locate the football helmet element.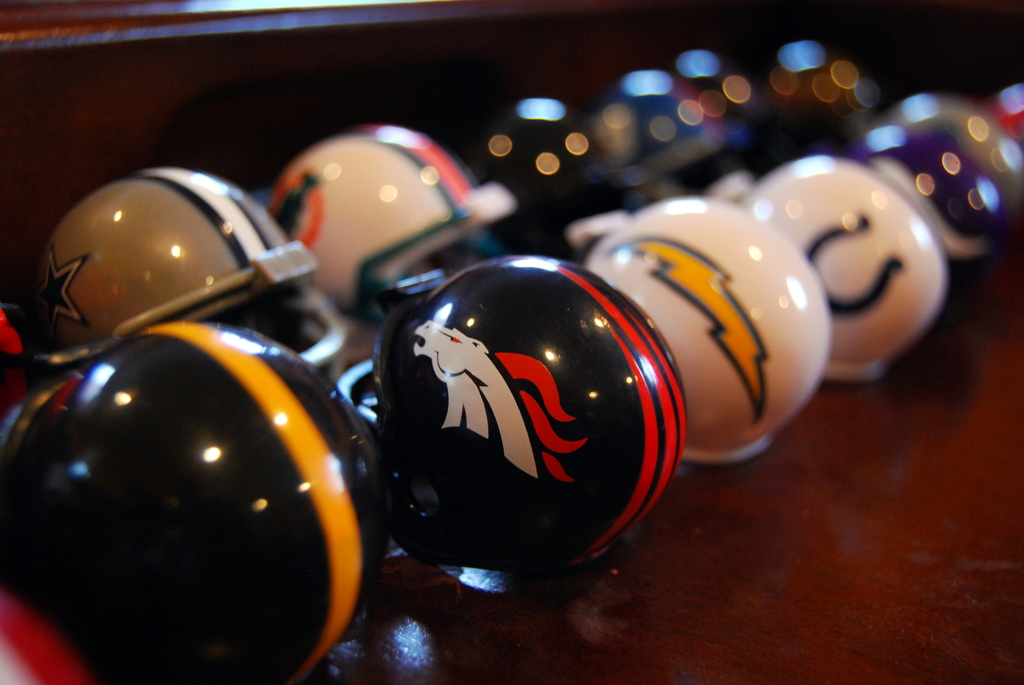
Element bbox: [left=577, top=195, right=826, bottom=464].
